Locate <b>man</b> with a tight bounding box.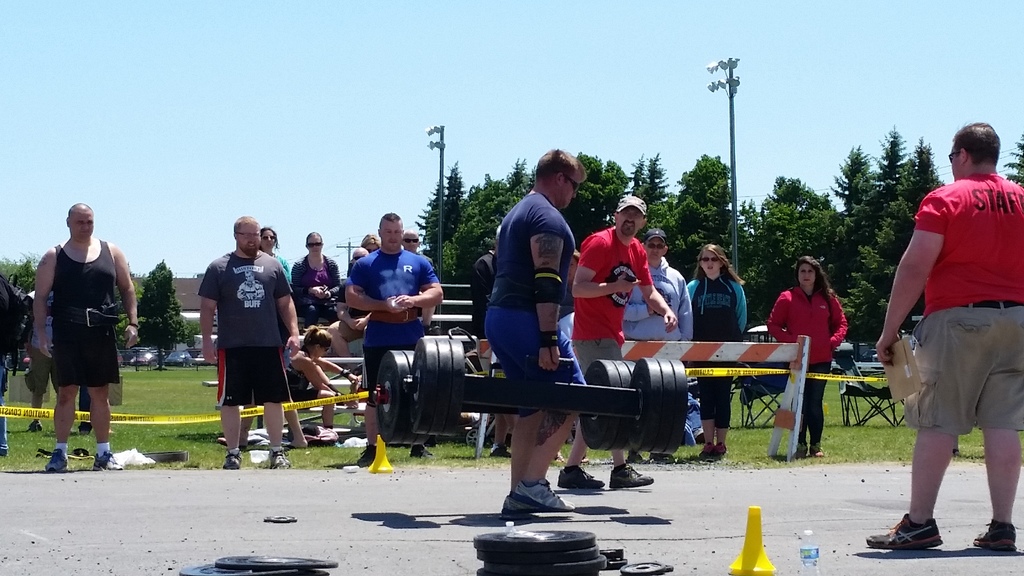
876,108,1011,560.
